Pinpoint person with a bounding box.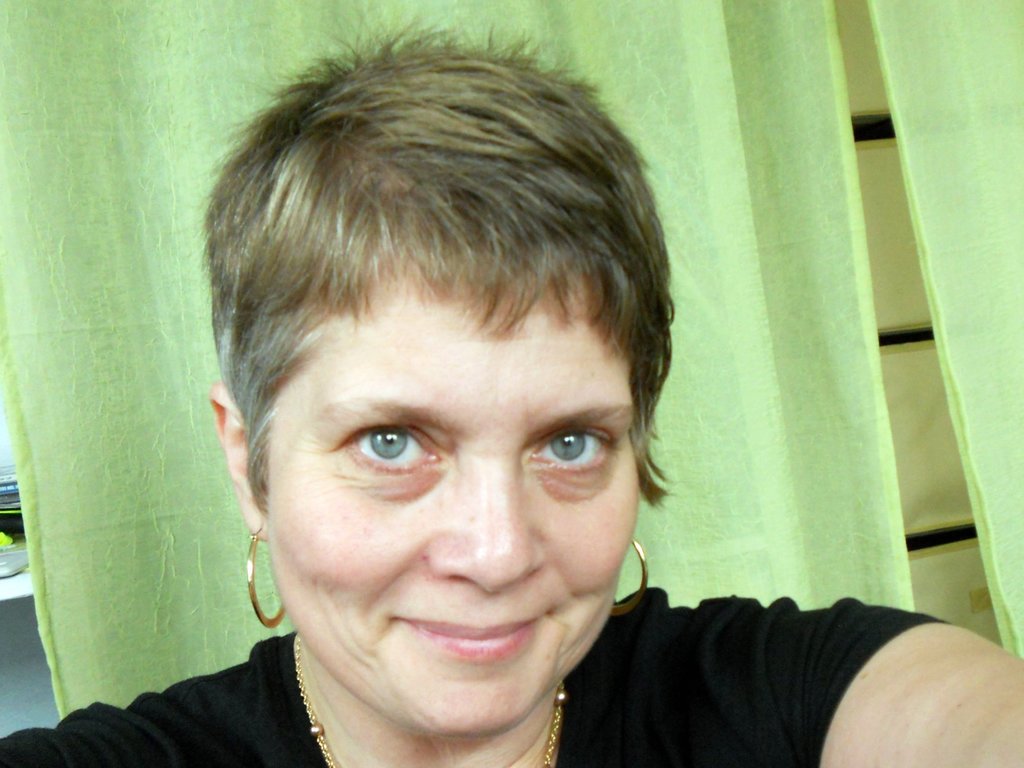
crop(0, 18, 1023, 767).
